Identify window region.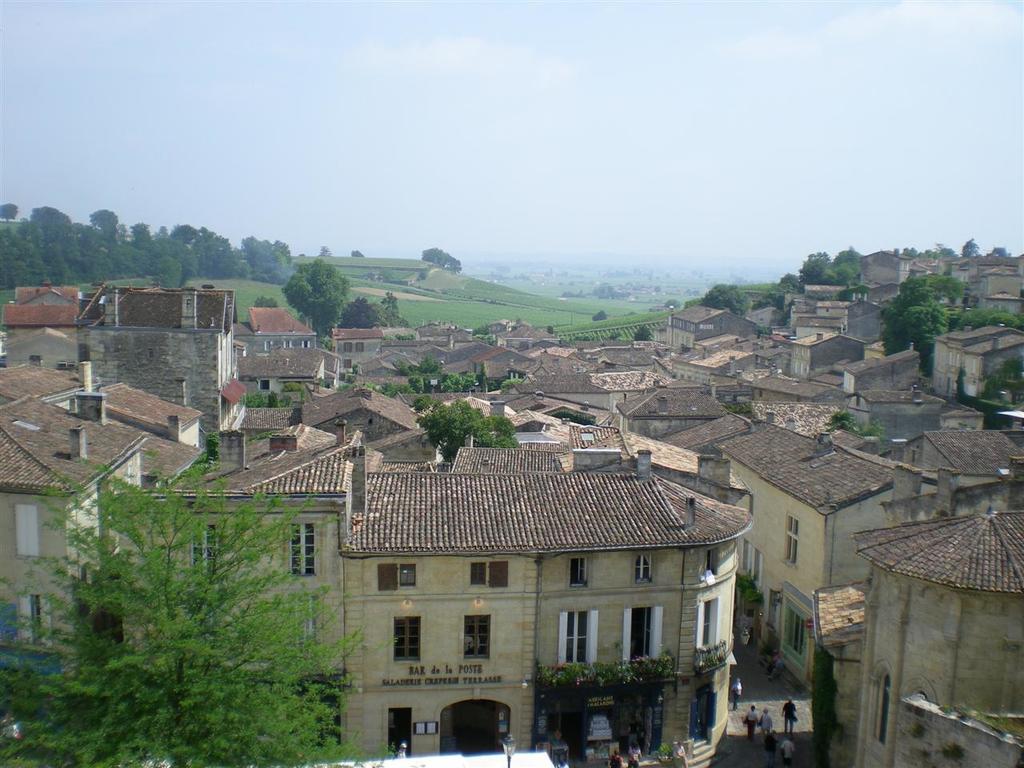
Region: [740, 538, 774, 586].
